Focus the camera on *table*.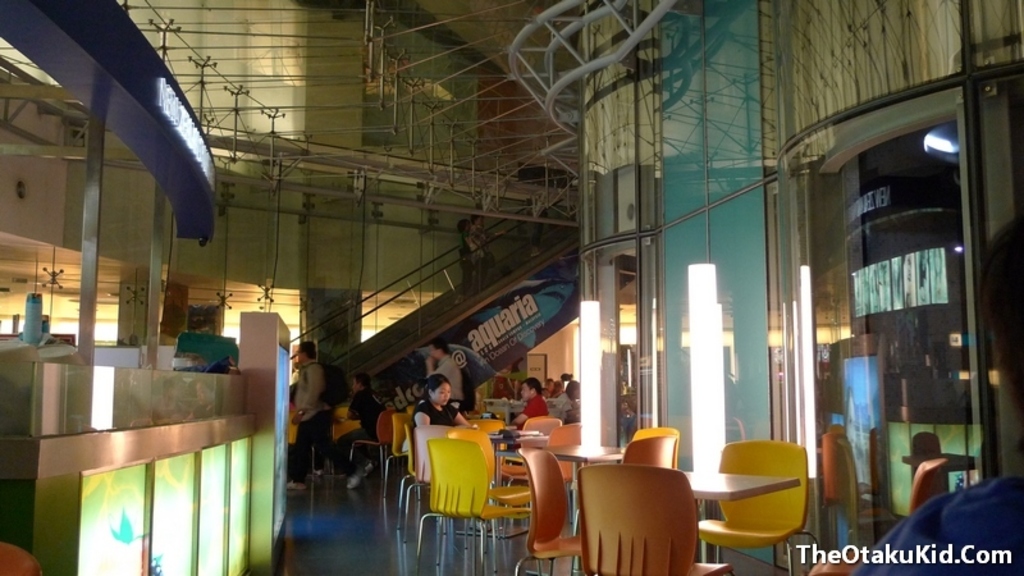
Focus region: <region>481, 424, 547, 543</region>.
